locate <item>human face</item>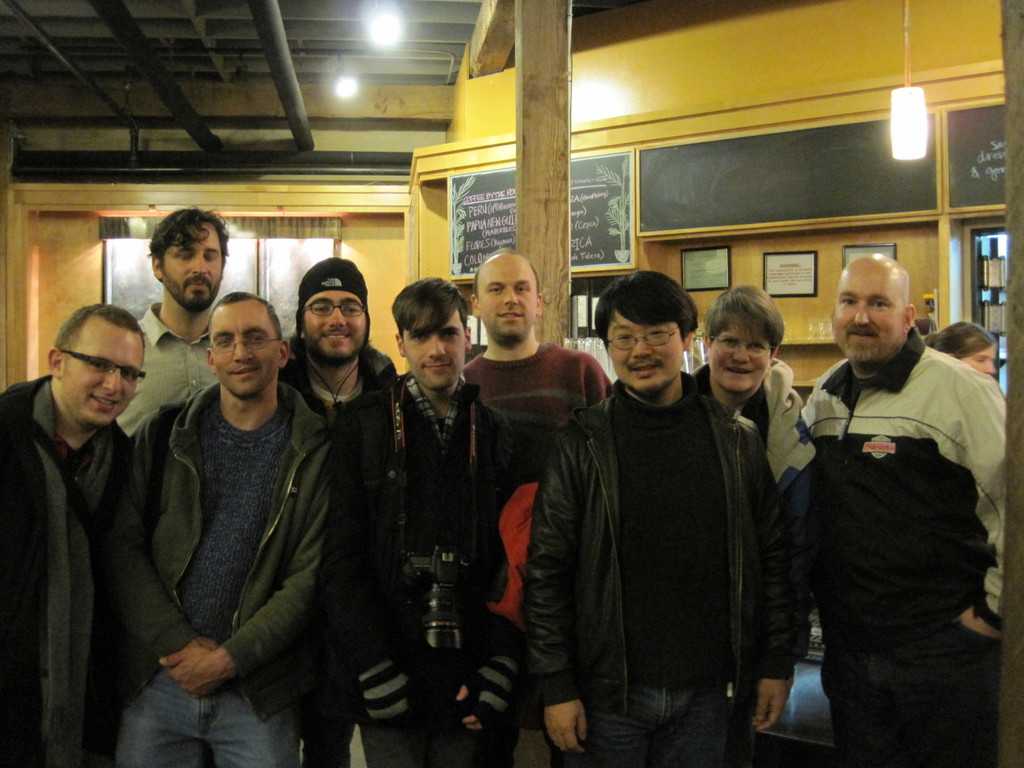
x1=959 y1=346 x2=995 y2=374
